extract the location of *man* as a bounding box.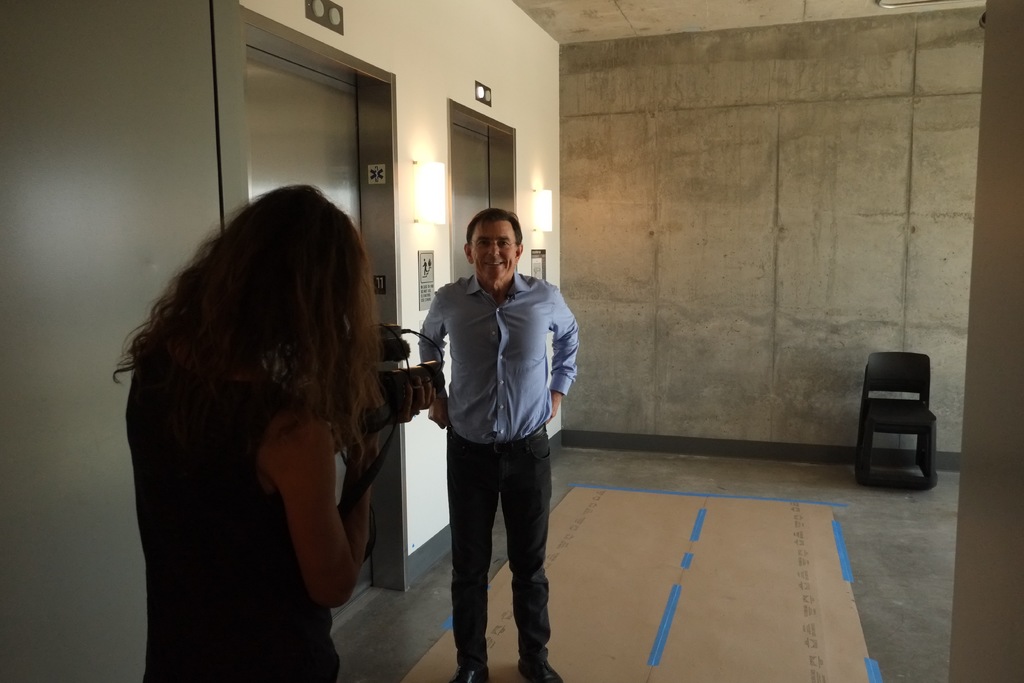
<box>417,197,582,666</box>.
